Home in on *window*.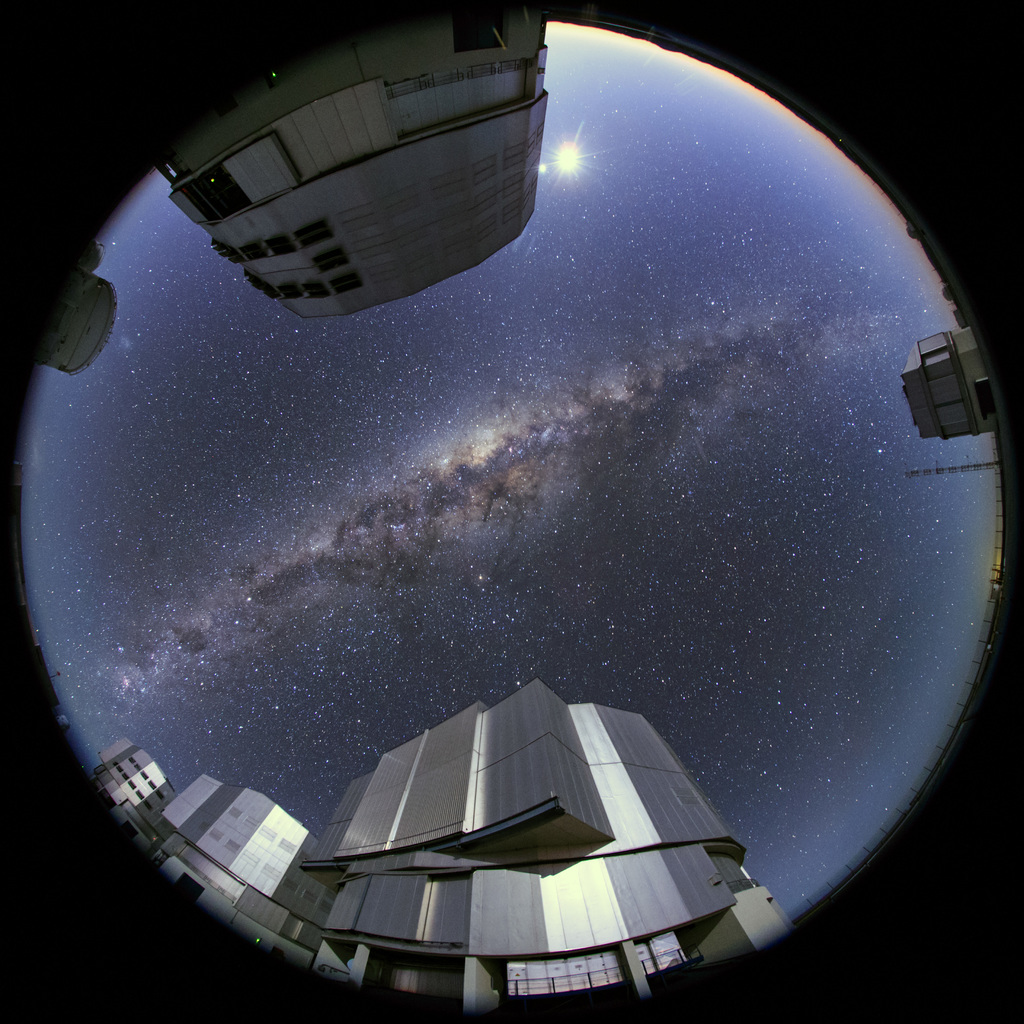
Homed in at l=172, t=164, r=253, b=227.
